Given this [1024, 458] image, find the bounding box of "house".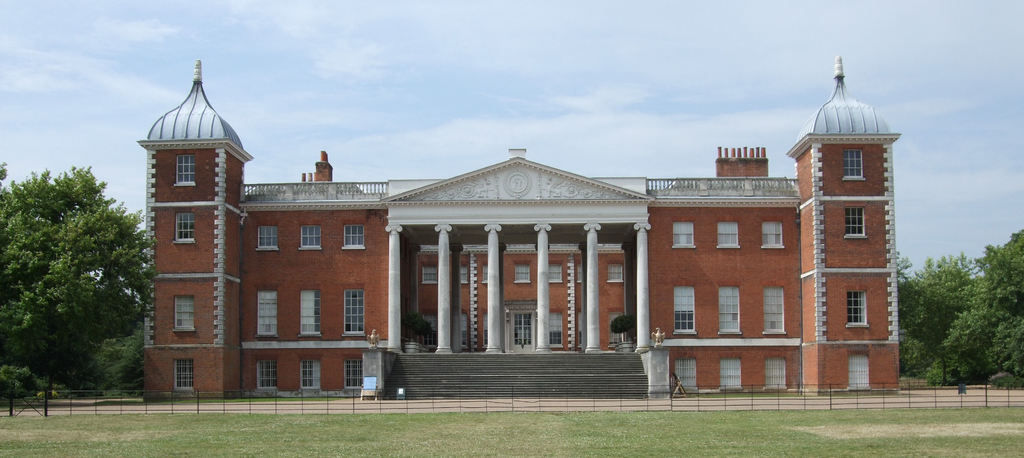
143,63,900,402.
